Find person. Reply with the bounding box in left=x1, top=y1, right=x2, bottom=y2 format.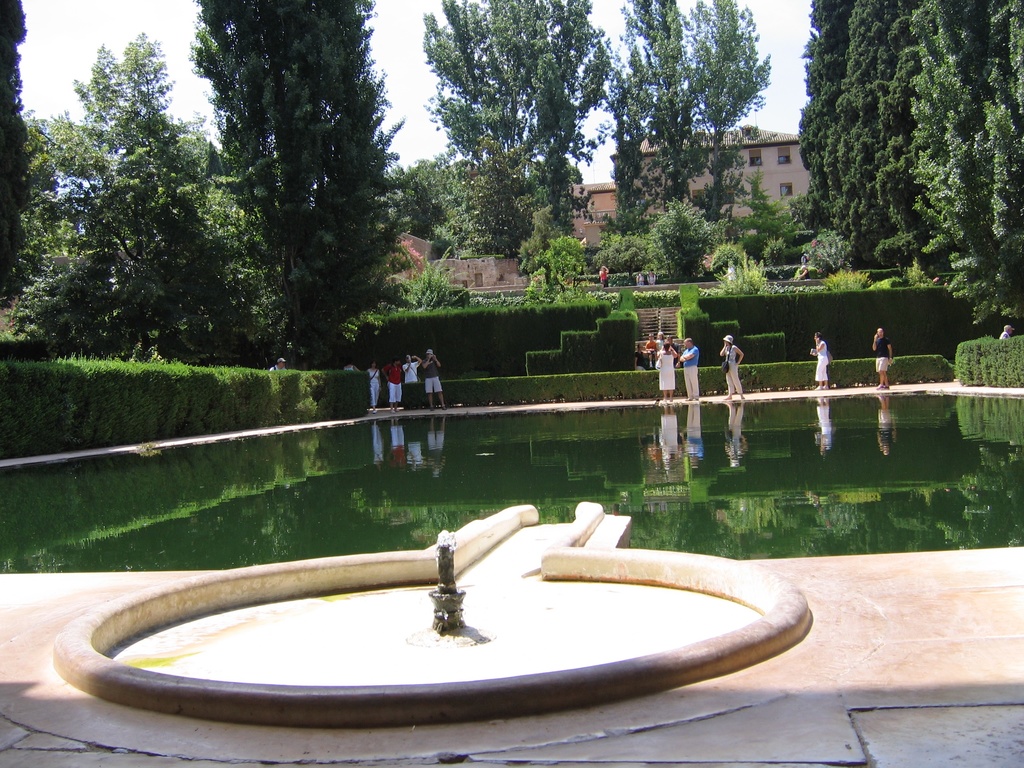
left=870, top=325, right=890, bottom=392.
